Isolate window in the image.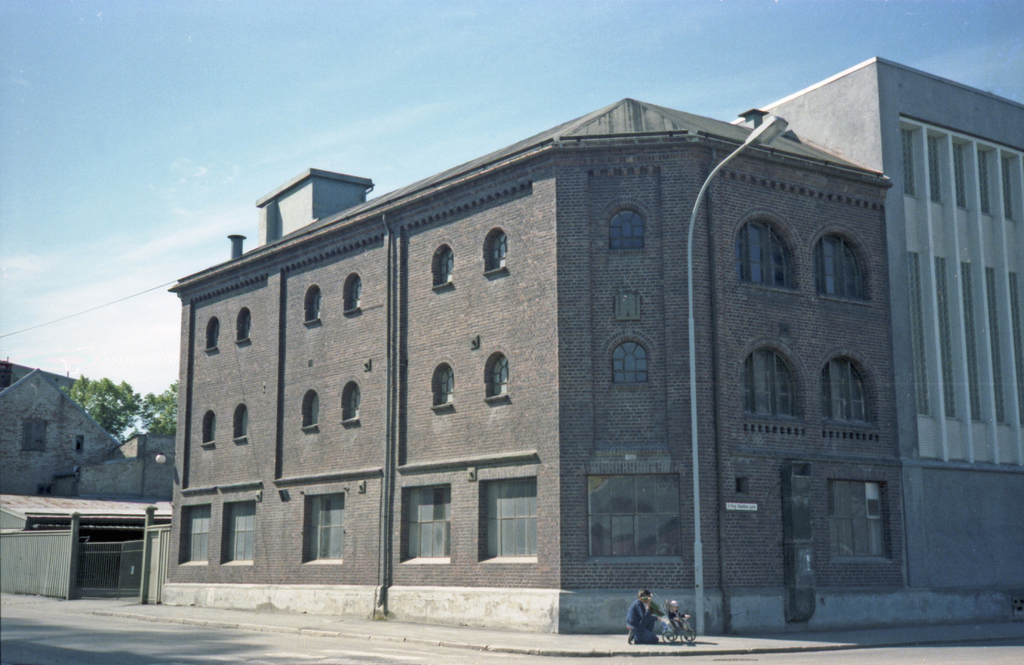
Isolated region: {"left": 819, "top": 349, "right": 883, "bottom": 428}.
